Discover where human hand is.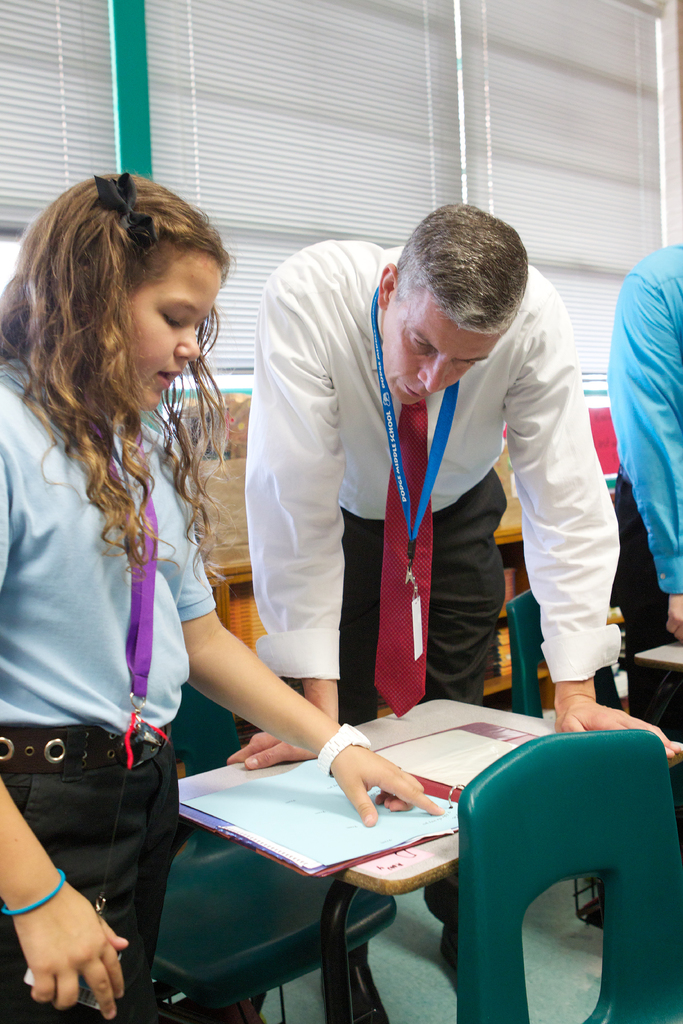
Discovered at rect(664, 594, 682, 643).
